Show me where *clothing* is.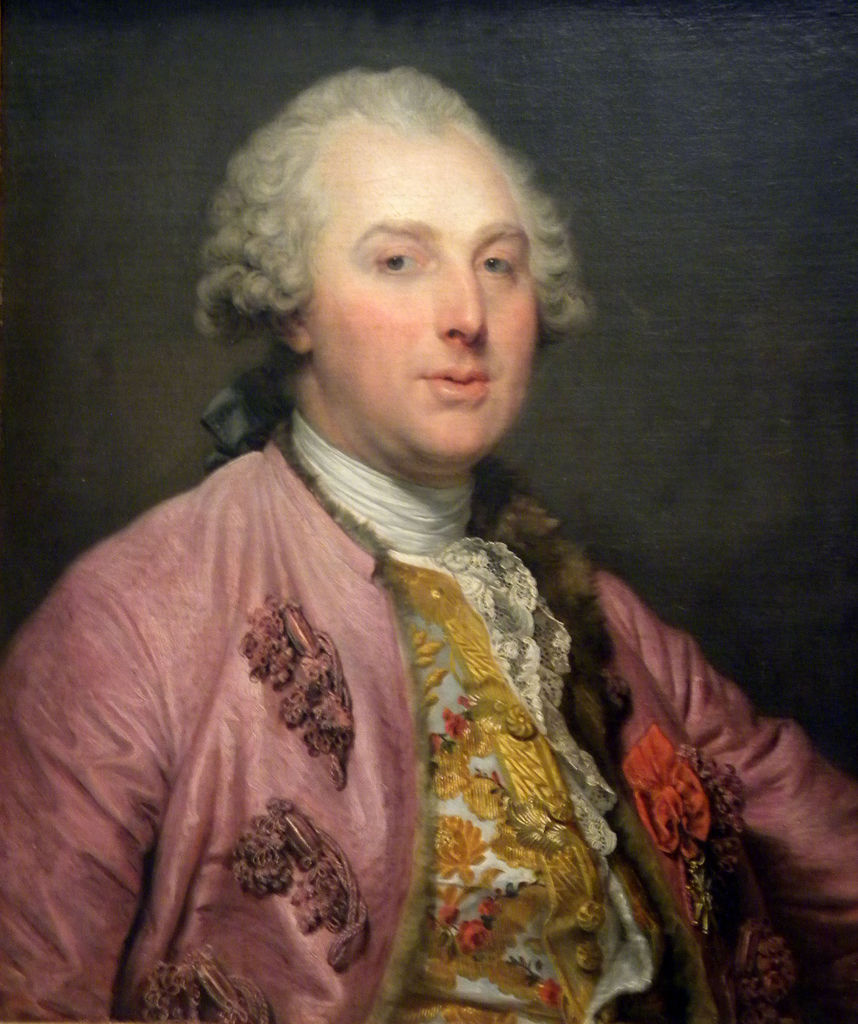
*clothing* is at bbox=(5, 410, 857, 1016).
